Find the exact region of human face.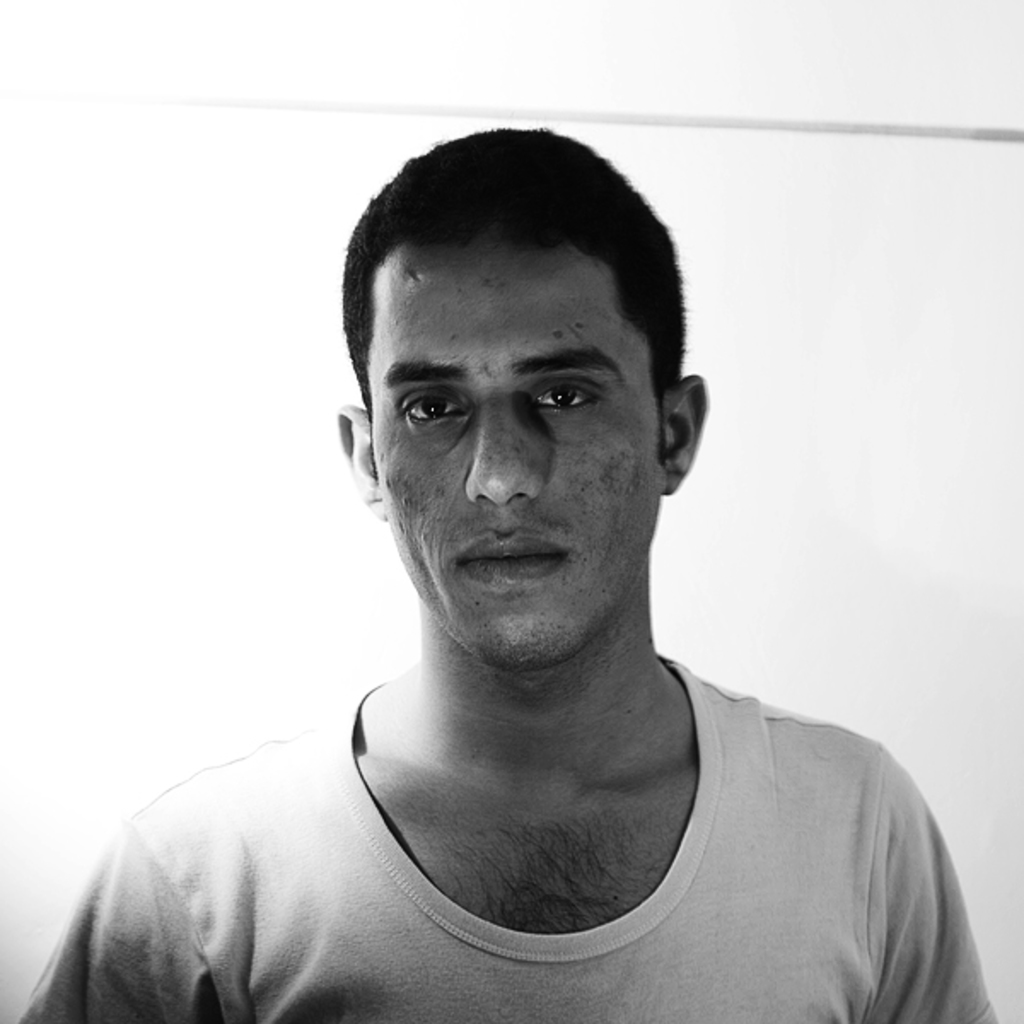
Exact region: crop(364, 241, 669, 672).
